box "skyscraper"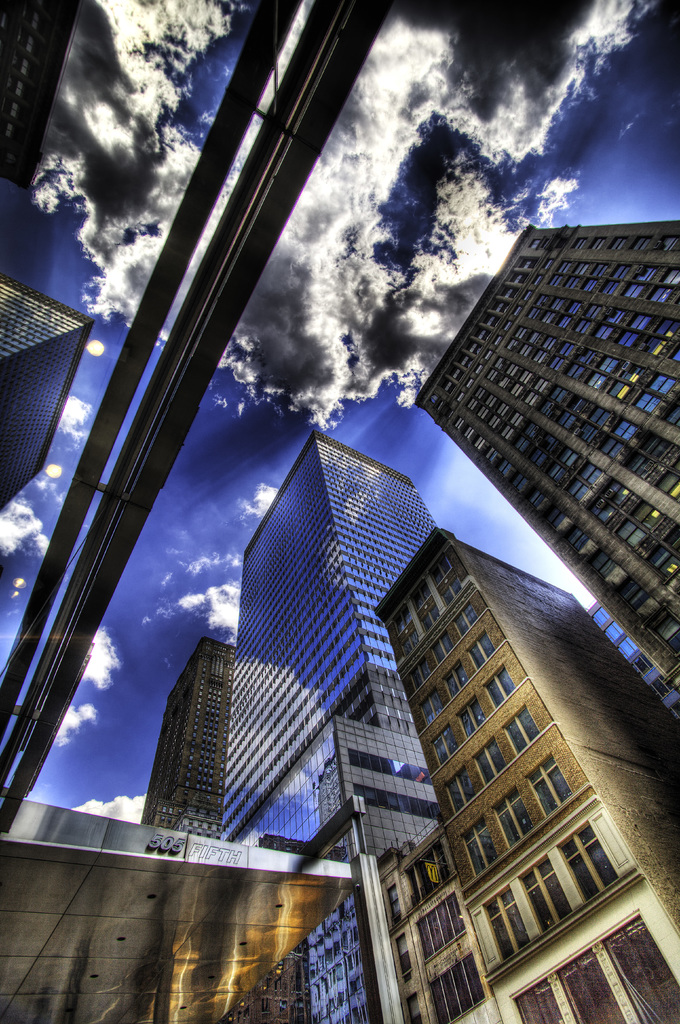
0:278:98:514
